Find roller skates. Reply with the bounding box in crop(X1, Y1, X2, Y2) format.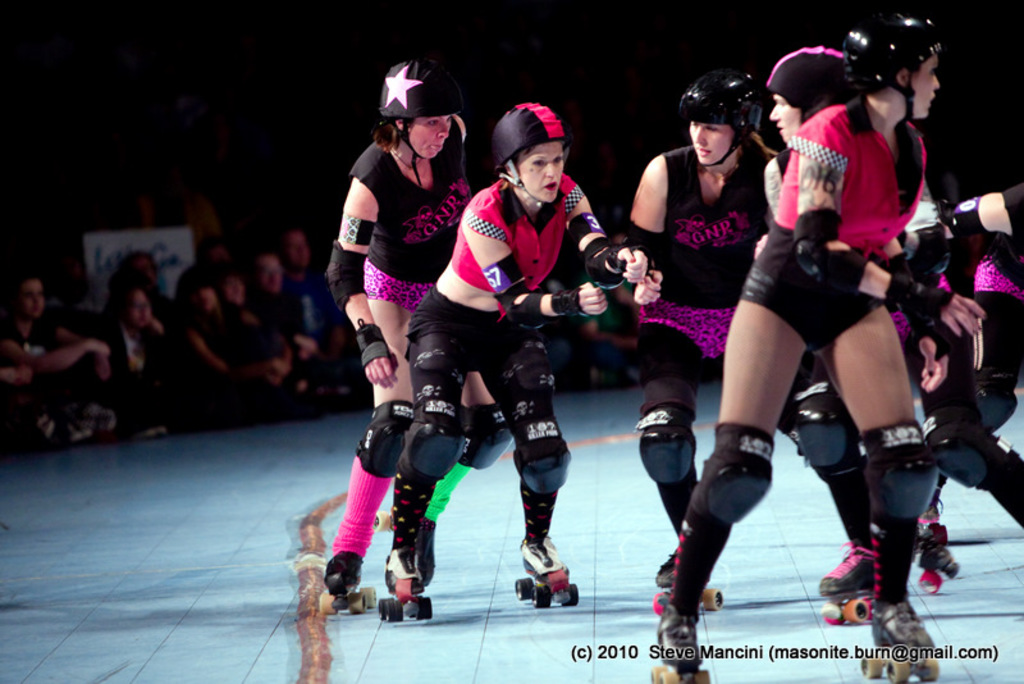
crop(315, 552, 378, 616).
